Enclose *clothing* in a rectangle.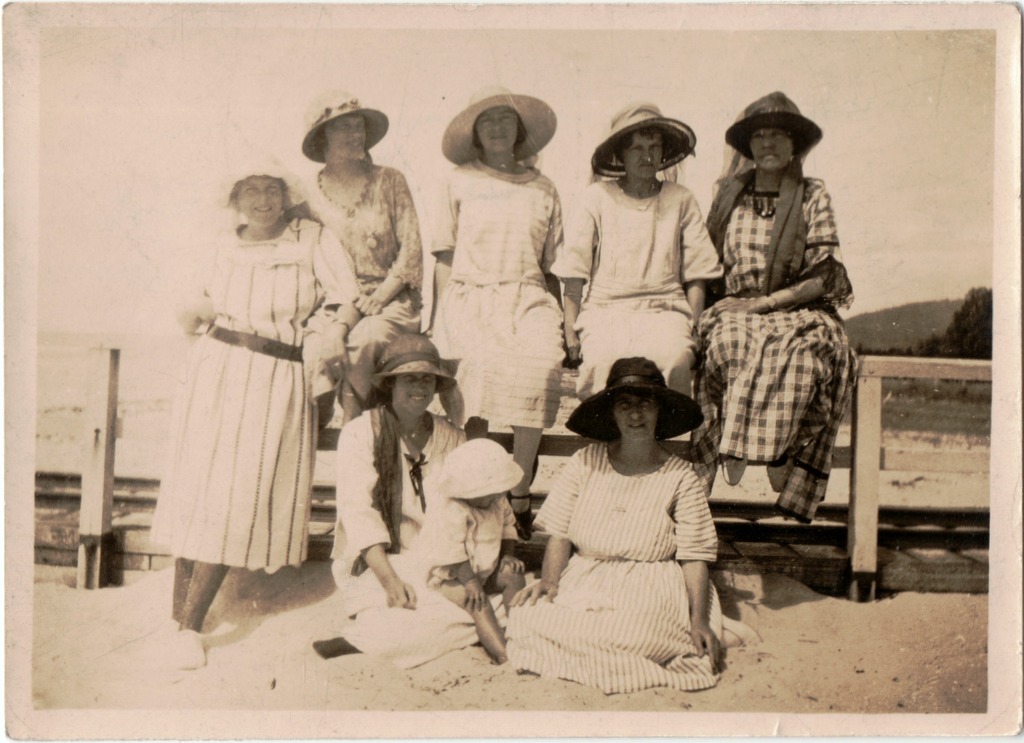
bbox=[286, 159, 419, 442].
